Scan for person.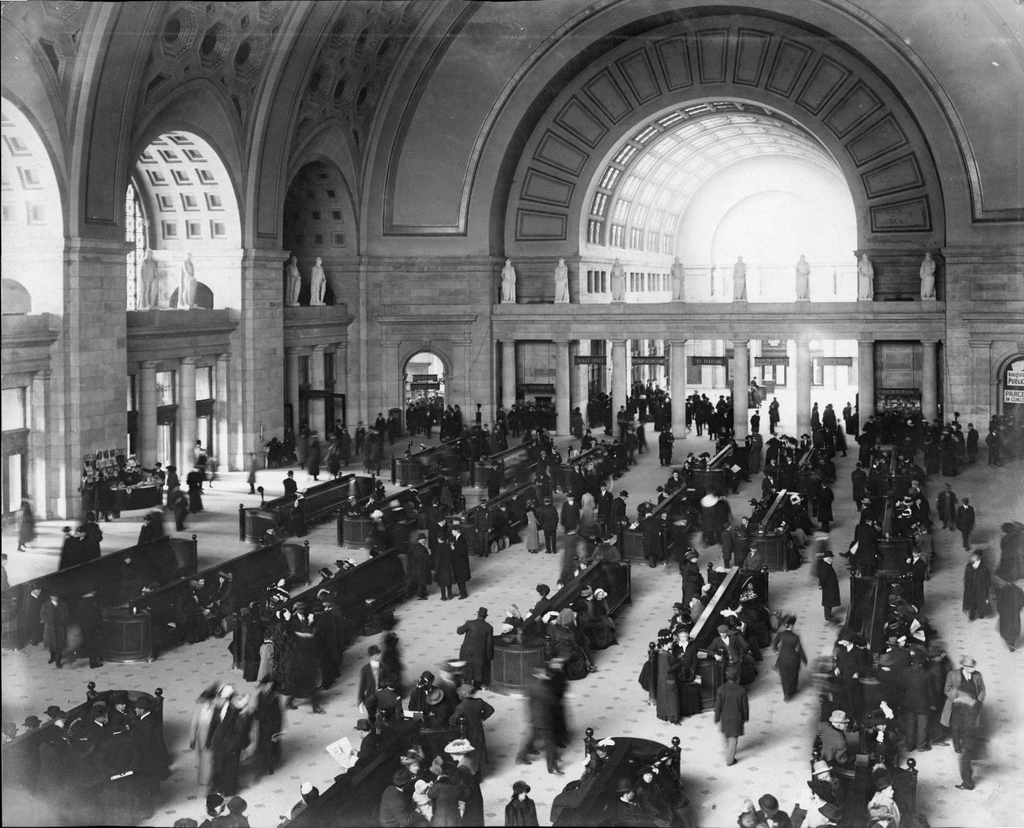
Scan result: x1=579, y1=582, x2=616, y2=645.
